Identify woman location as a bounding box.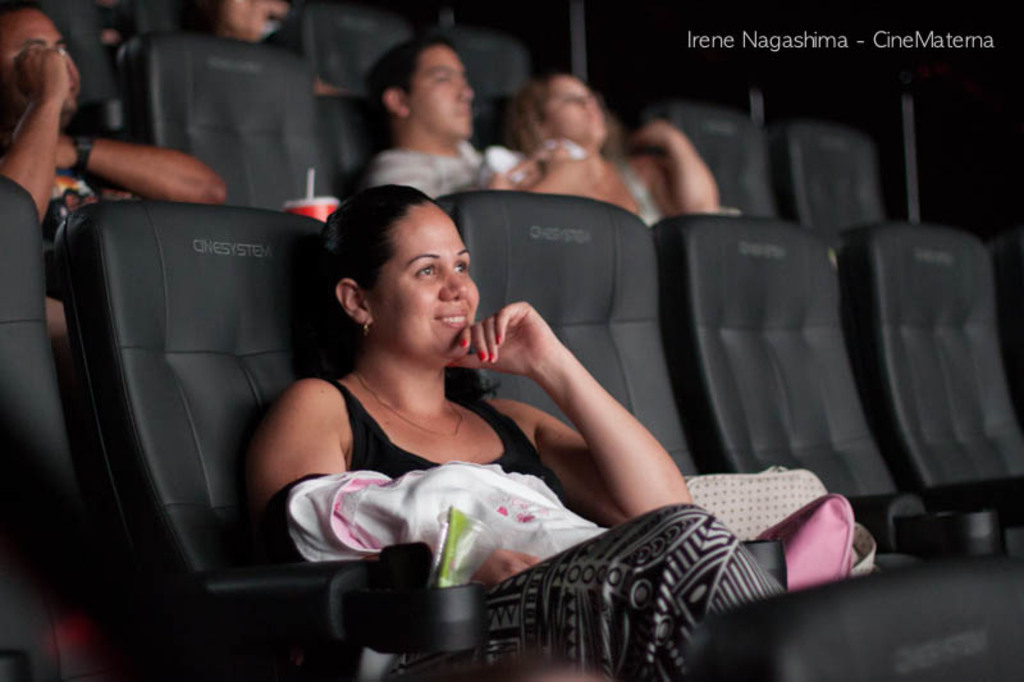
(490, 67, 739, 228).
